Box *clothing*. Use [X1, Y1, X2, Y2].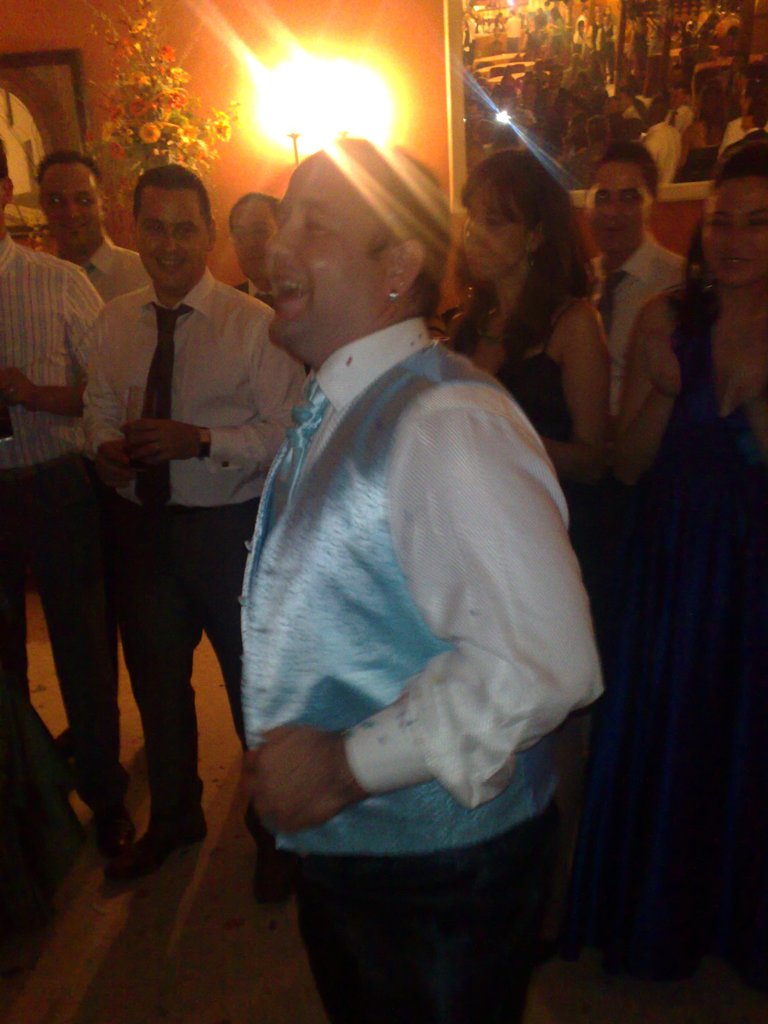
[82, 236, 143, 309].
